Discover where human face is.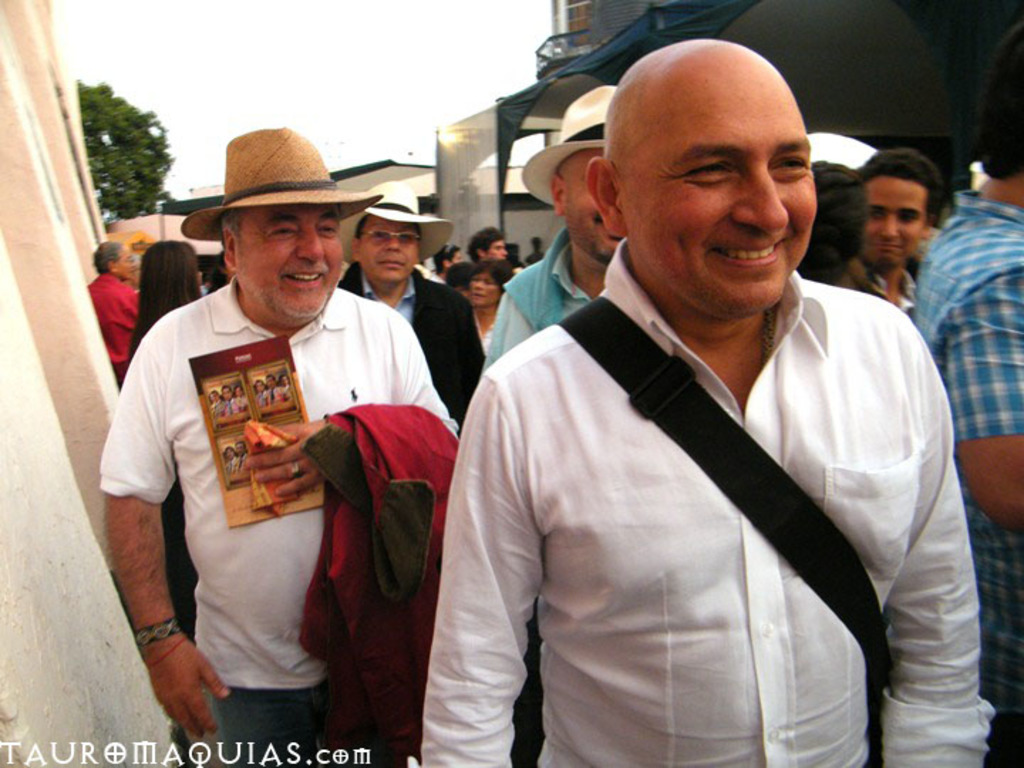
Discovered at 462 273 495 309.
